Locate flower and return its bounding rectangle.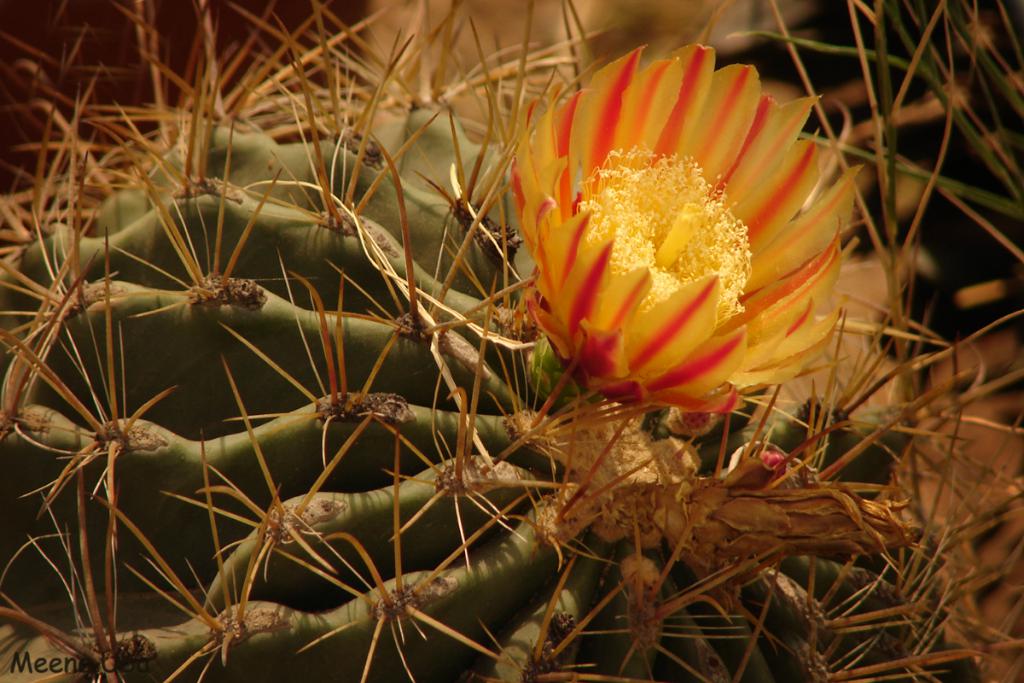
(x1=496, y1=43, x2=870, y2=429).
